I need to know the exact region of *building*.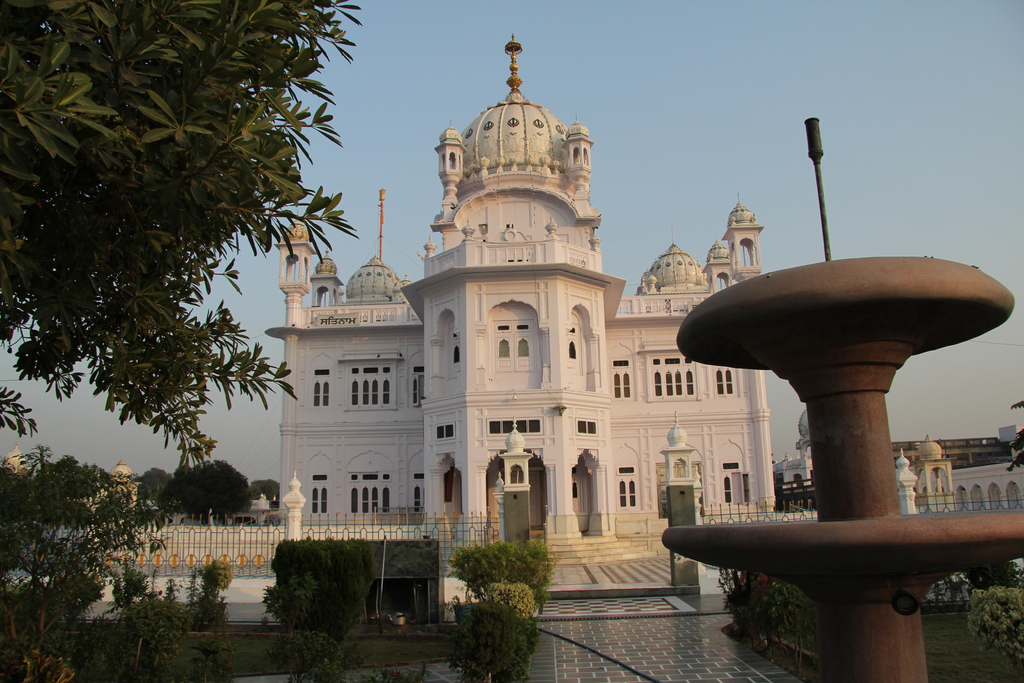
Region: bbox(263, 37, 781, 563).
